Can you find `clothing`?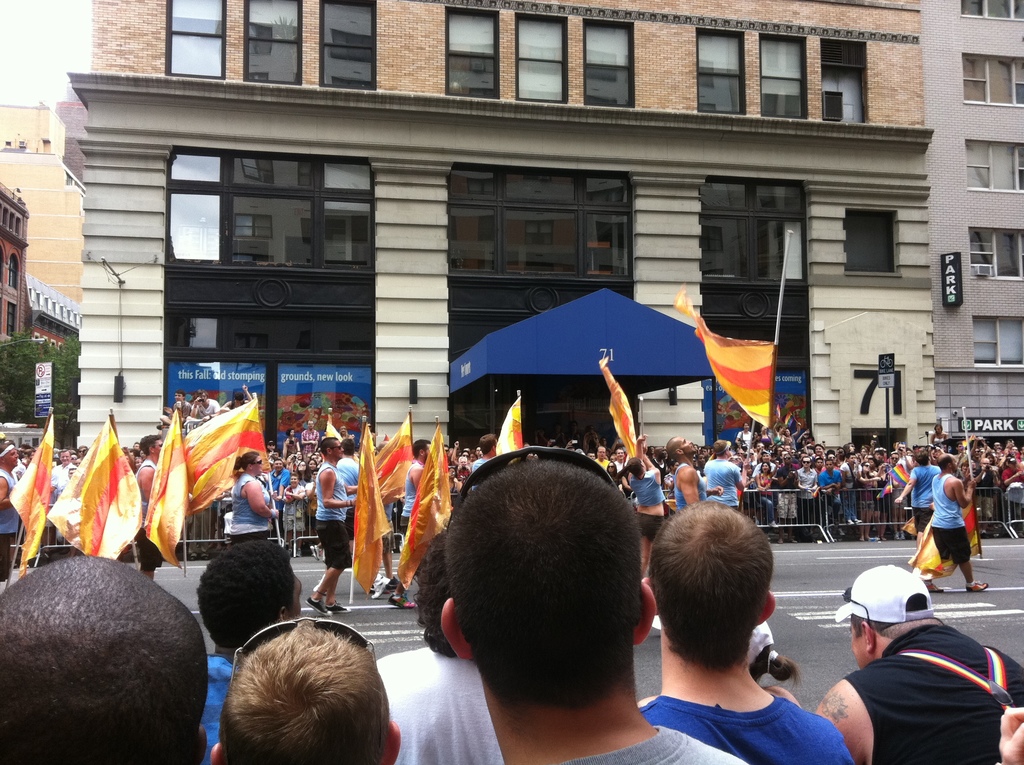
Yes, bounding box: <region>301, 429, 318, 462</region>.
